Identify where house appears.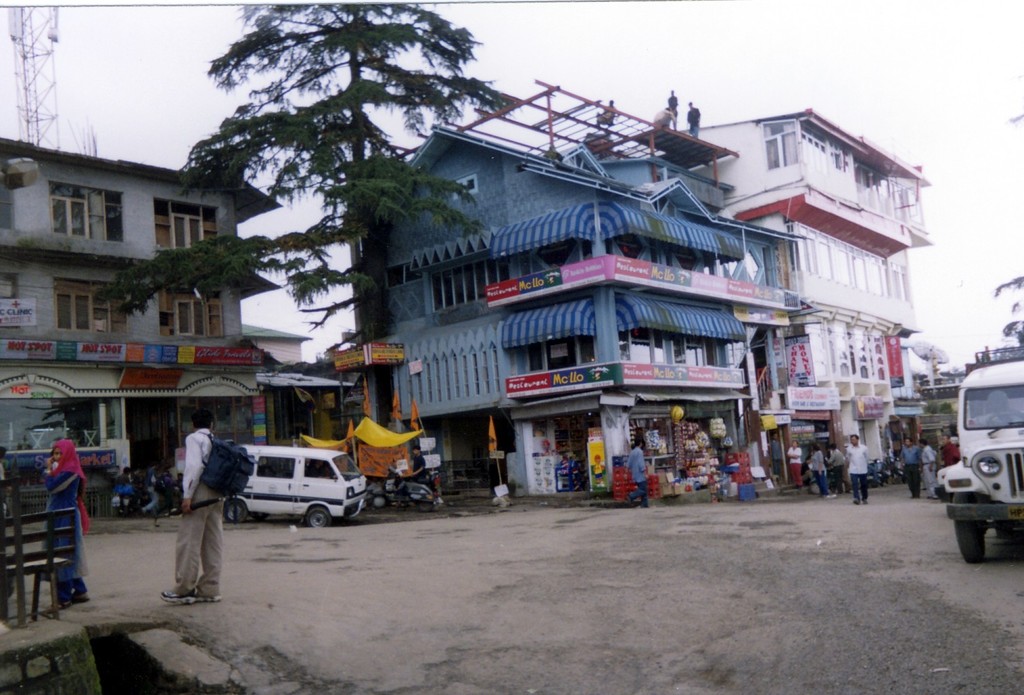
Appears at 0 131 281 529.
